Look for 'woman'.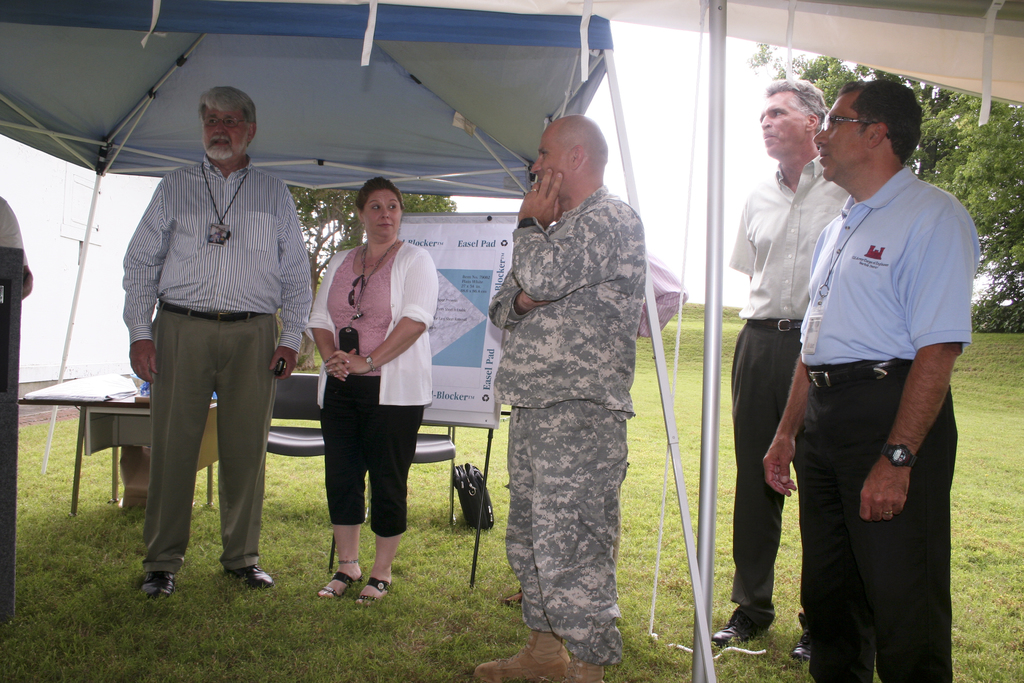
Found: Rect(314, 205, 433, 627).
